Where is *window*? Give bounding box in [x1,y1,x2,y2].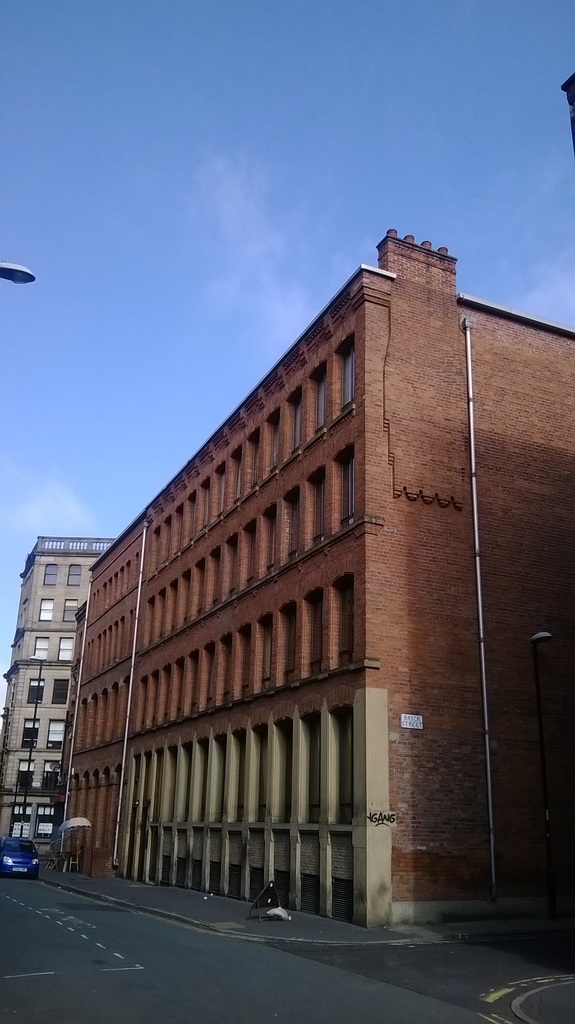
[190,647,199,714].
